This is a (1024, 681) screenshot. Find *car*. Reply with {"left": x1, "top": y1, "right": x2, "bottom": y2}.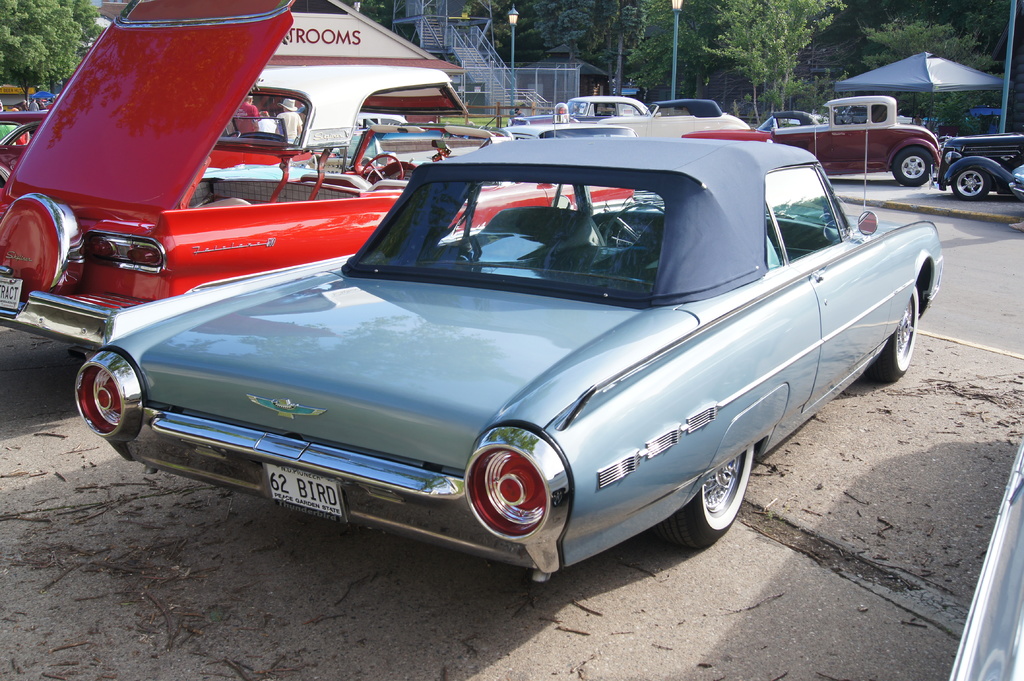
{"left": 927, "top": 131, "right": 1023, "bottom": 202}.
